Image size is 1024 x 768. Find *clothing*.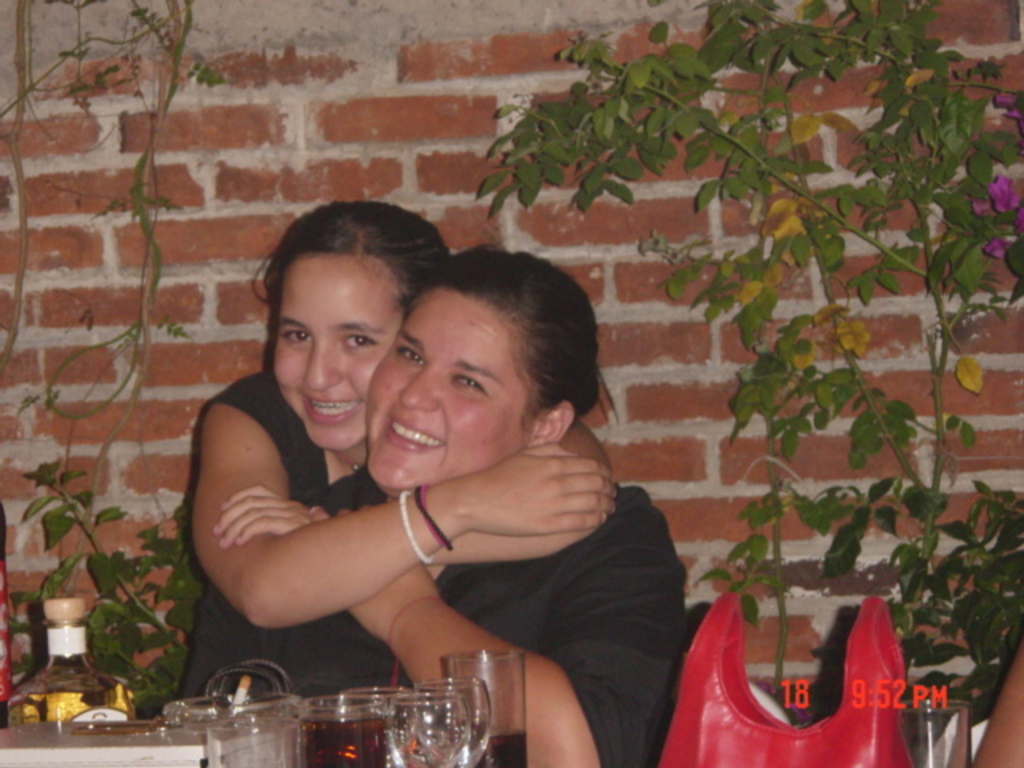
(x1=171, y1=368, x2=398, y2=714).
